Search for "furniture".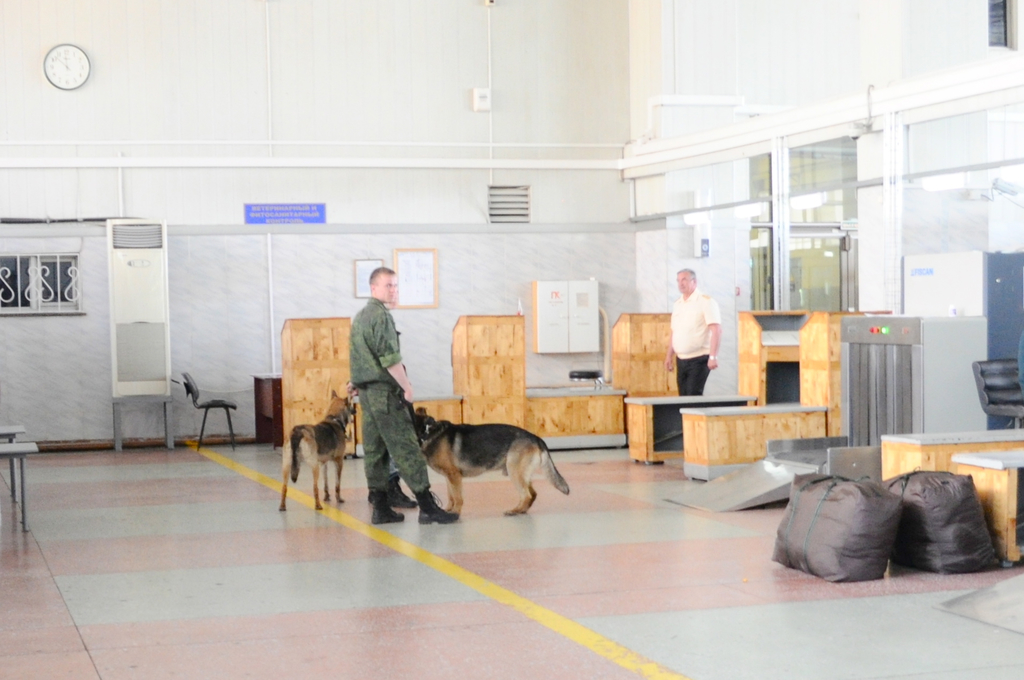
Found at bbox(972, 358, 1023, 429).
